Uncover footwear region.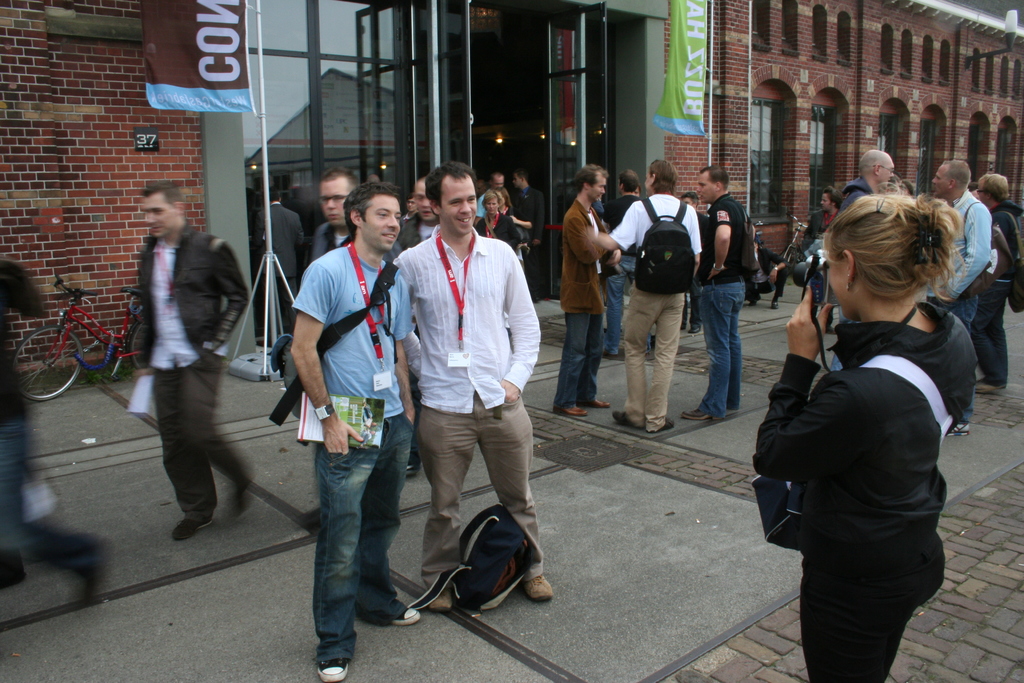
Uncovered: x1=394, y1=609, x2=426, y2=629.
